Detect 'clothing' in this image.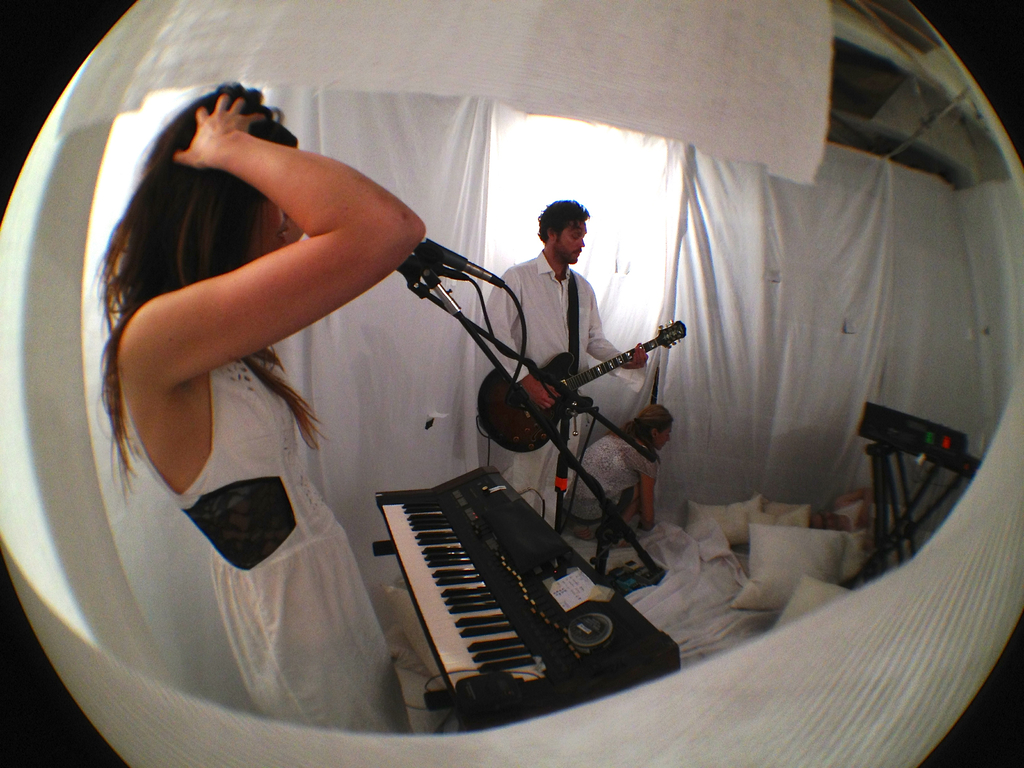
Detection: {"left": 559, "top": 428, "right": 657, "bottom": 537}.
